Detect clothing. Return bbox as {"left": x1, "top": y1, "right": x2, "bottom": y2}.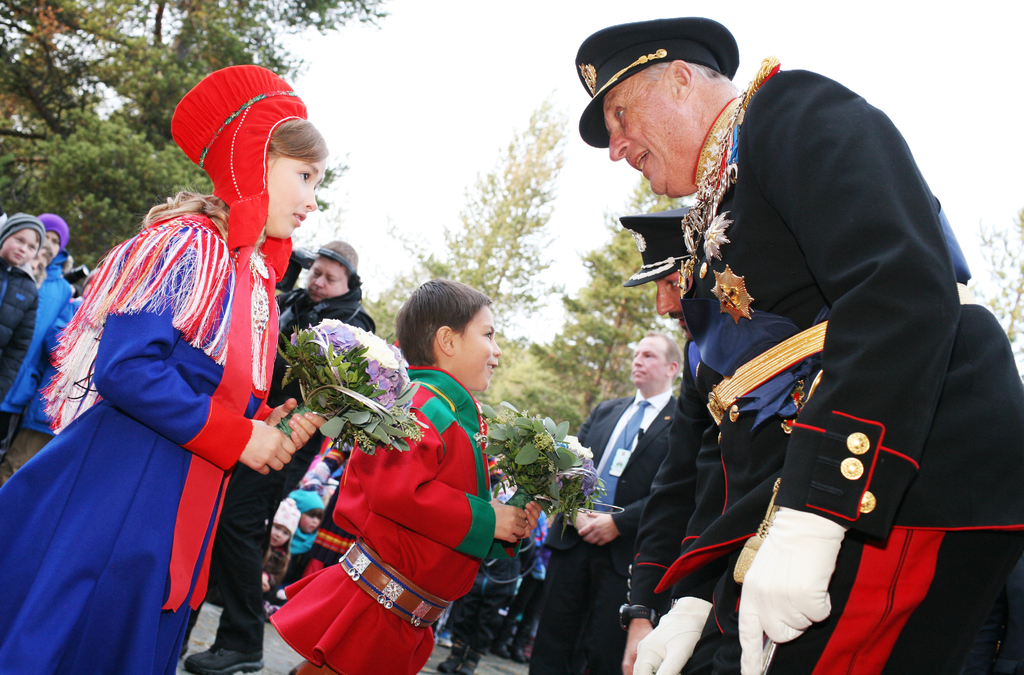
{"left": 238, "top": 293, "right": 376, "bottom": 631}.
